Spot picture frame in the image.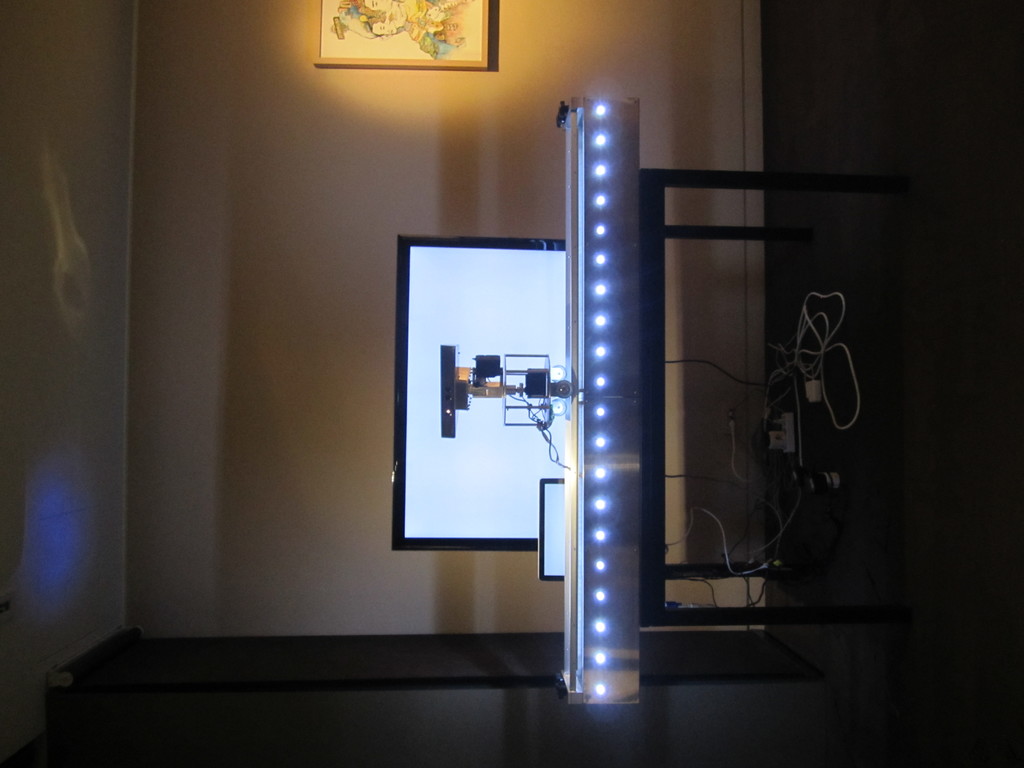
picture frame found at {"x1": 306, "y1": 0, "x2": 511, "y2": 70}.
